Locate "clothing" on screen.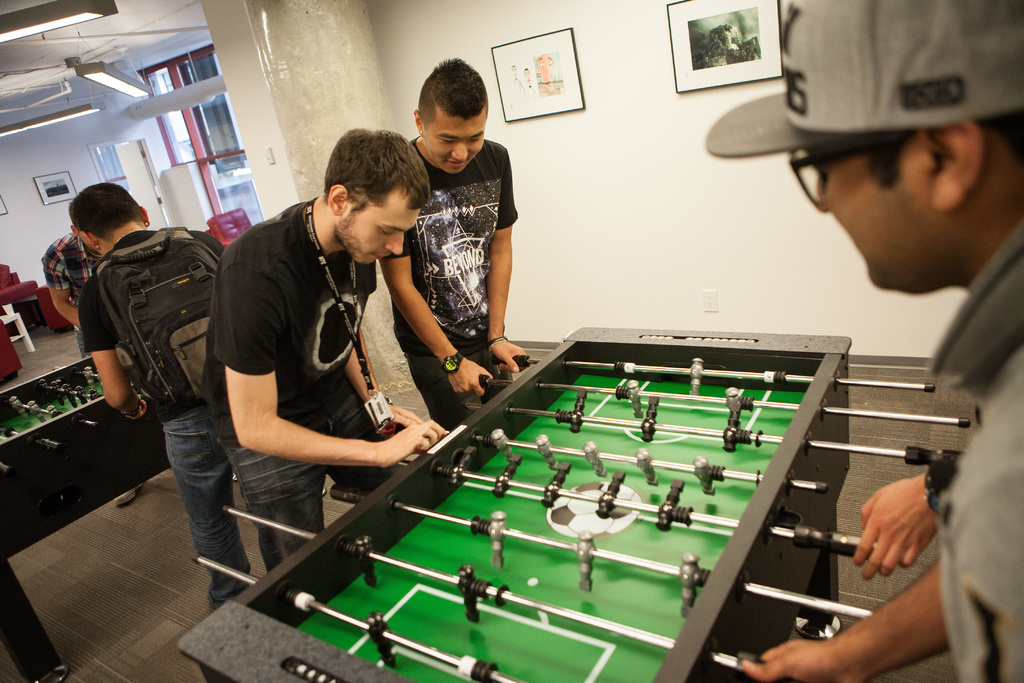
On screen at [left=207, top=158, right=444, bottom=520].
